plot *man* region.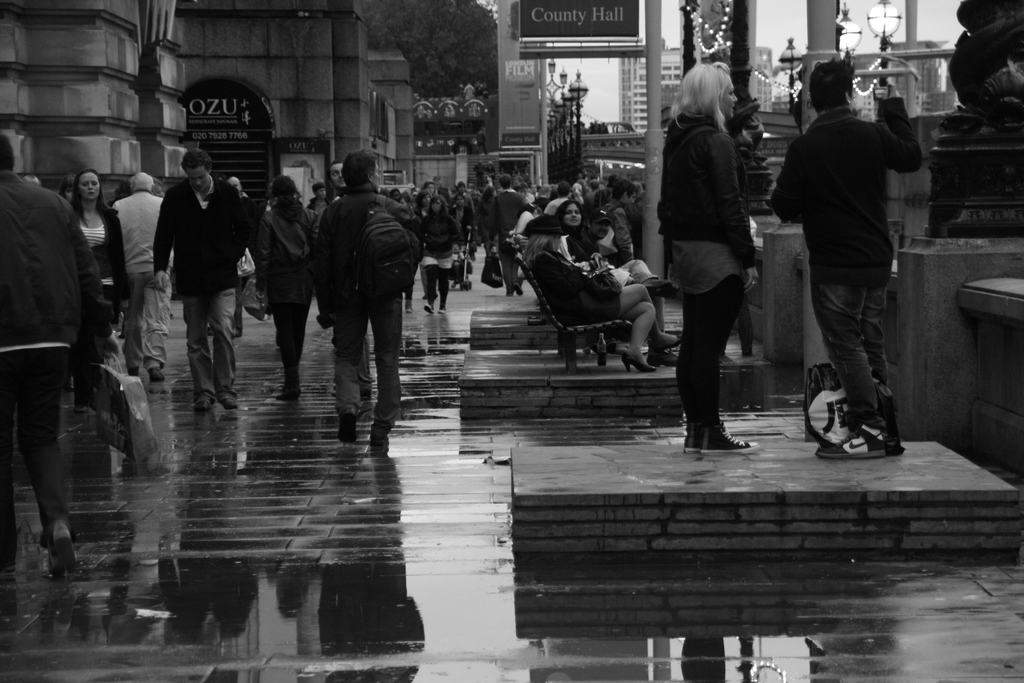
Plotted at (left=489, top=174, right=528, bottom=295).
